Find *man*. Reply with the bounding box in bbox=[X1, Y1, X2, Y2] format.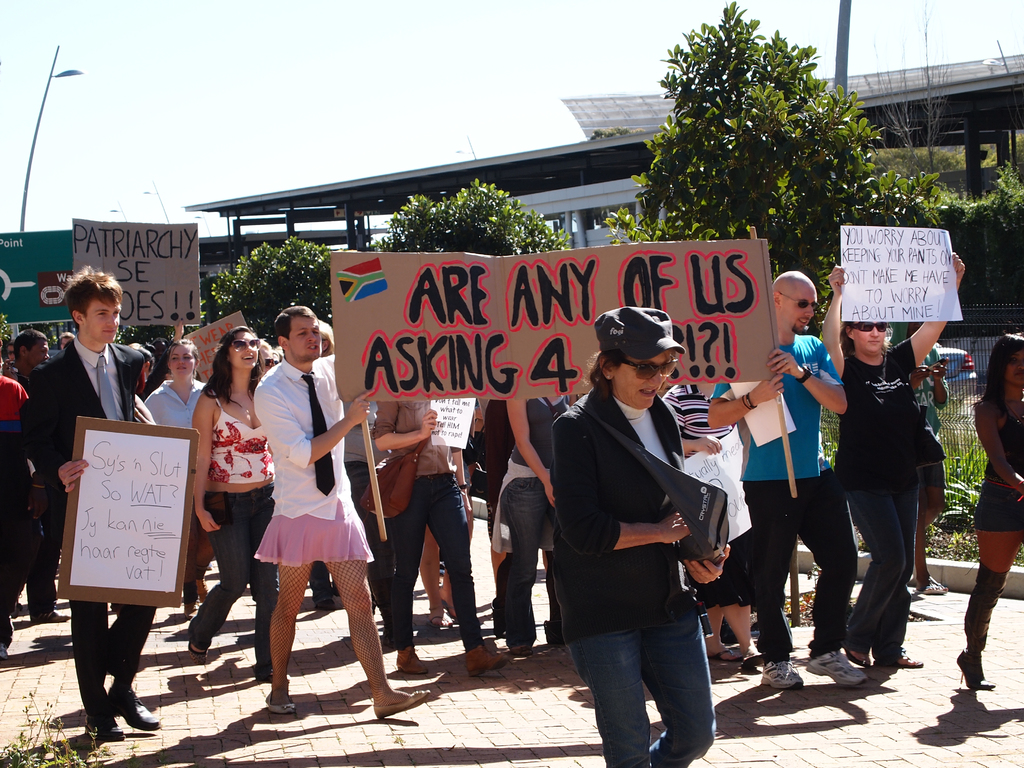
bbox=[883, 319, 948, 593].
